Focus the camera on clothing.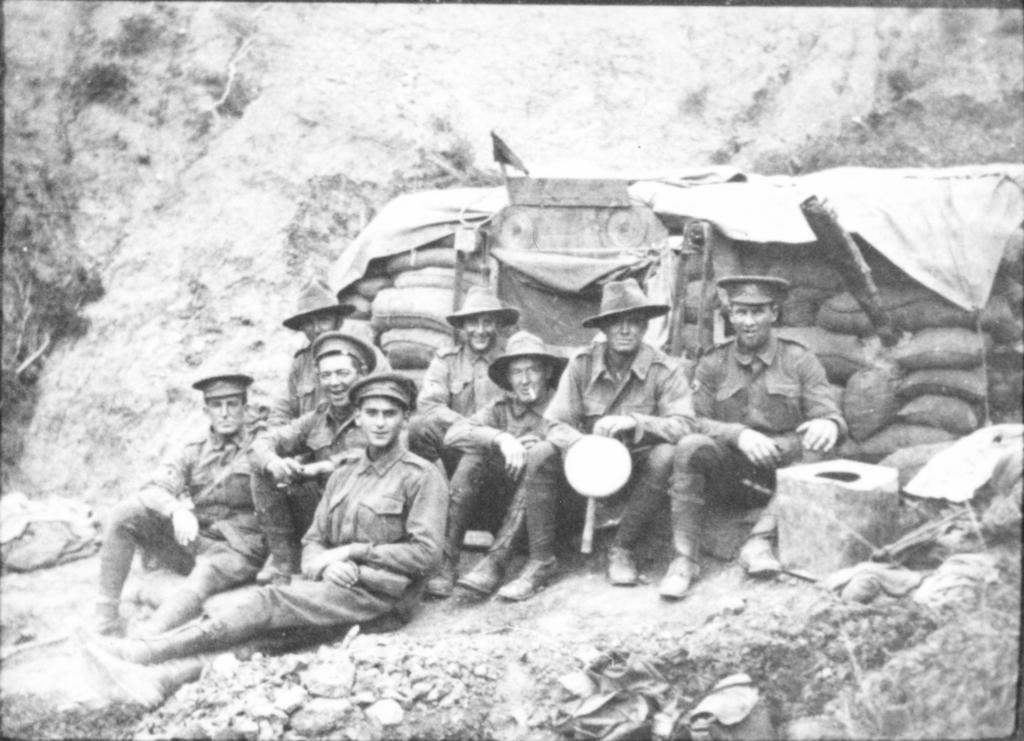
Focus region: (x1=268, y1=337, x2=391, y2=426).
